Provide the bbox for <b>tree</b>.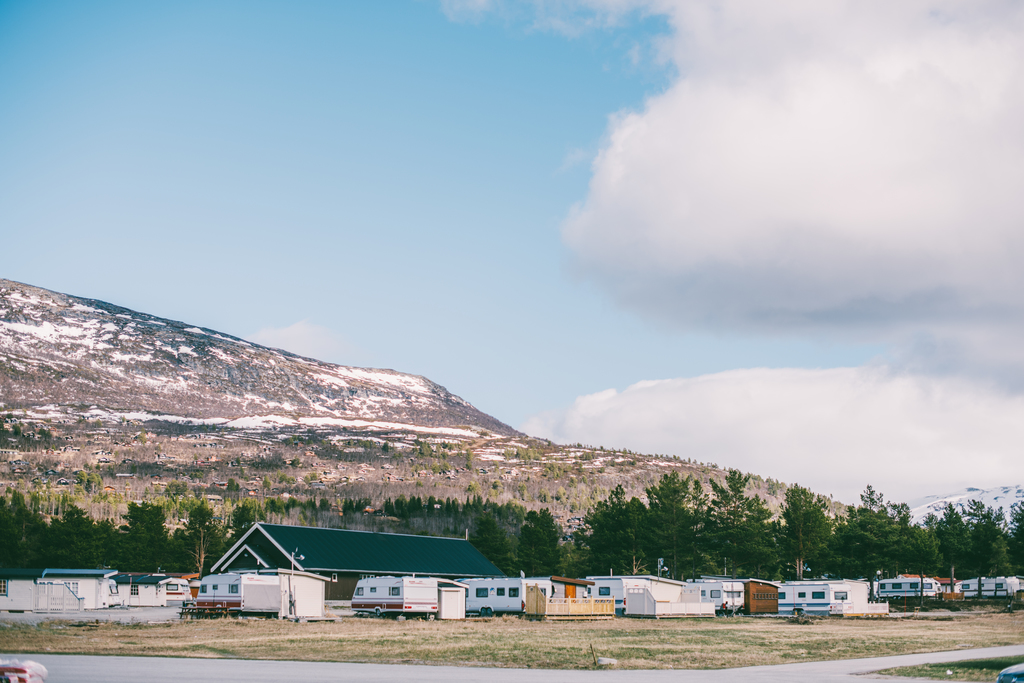
left=624, top=470, right=700, bottom=575.
